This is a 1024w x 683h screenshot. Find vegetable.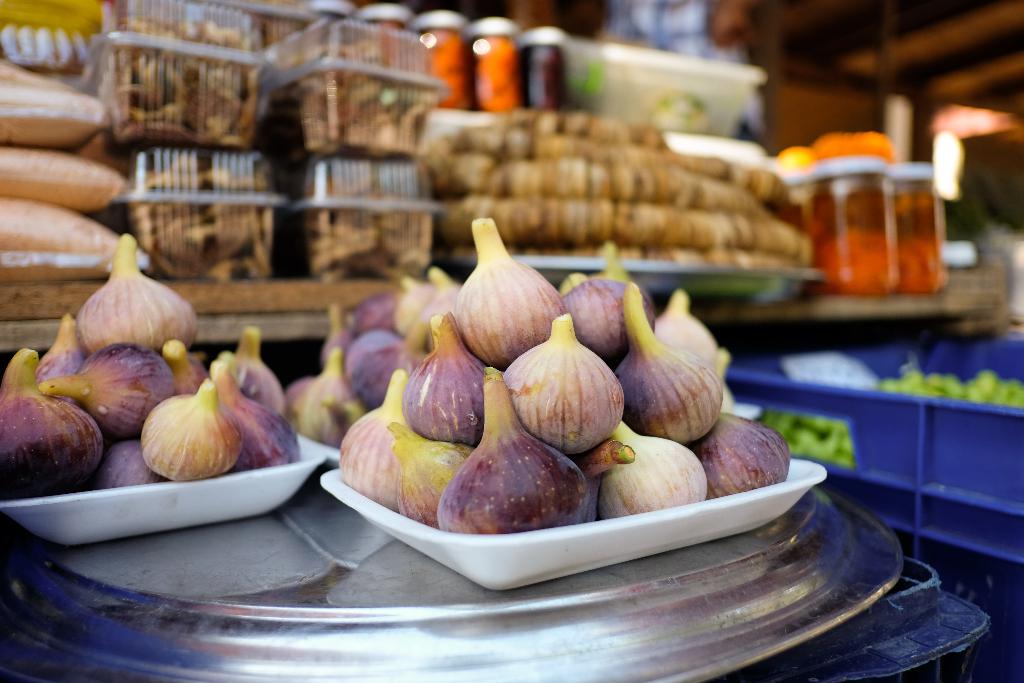
Bounding box: [x1=113, y1=366, x2=276, y2=479].
